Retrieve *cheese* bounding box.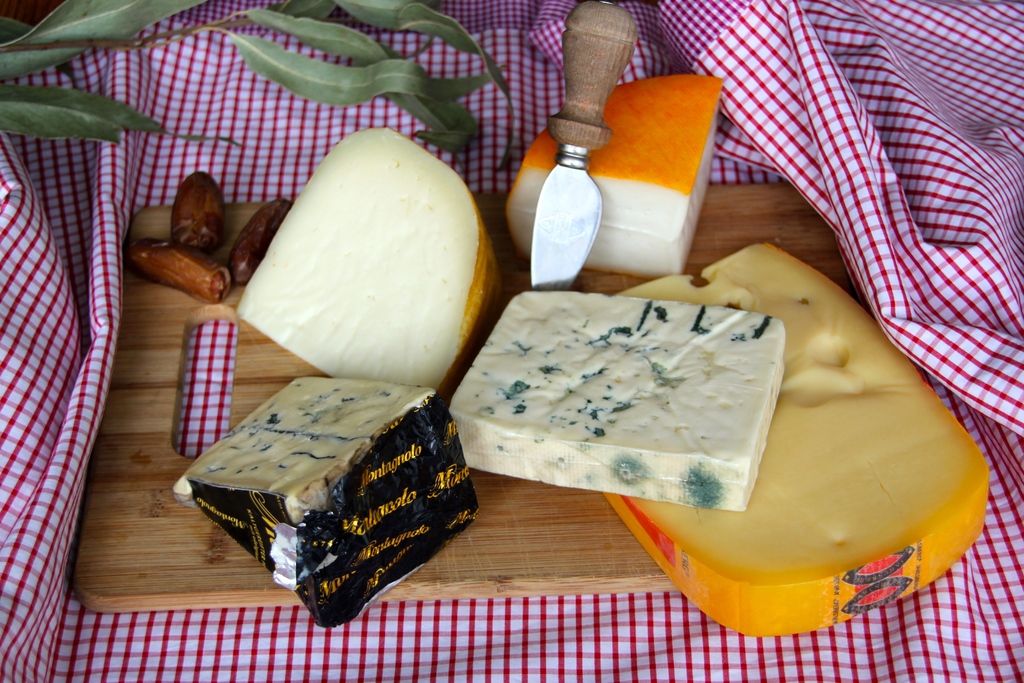
Bounding box: (449, 286, 788, 511).
